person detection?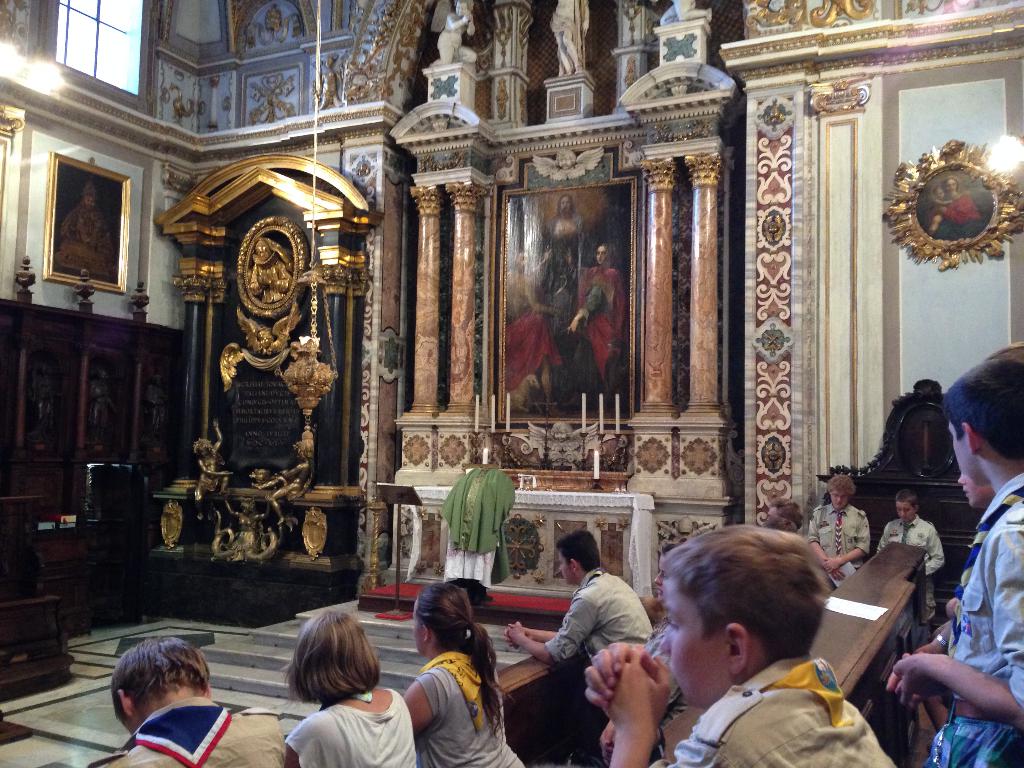
locate(502, 527, 657, 661)
